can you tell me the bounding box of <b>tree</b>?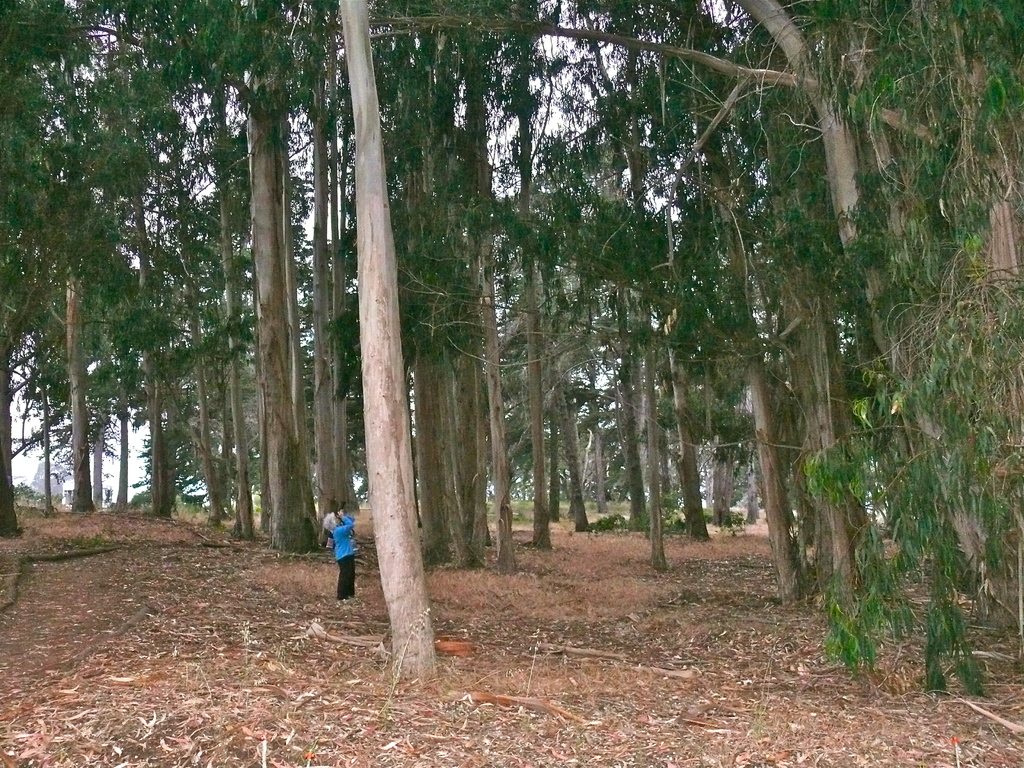
[461, 3, 706, 579].
